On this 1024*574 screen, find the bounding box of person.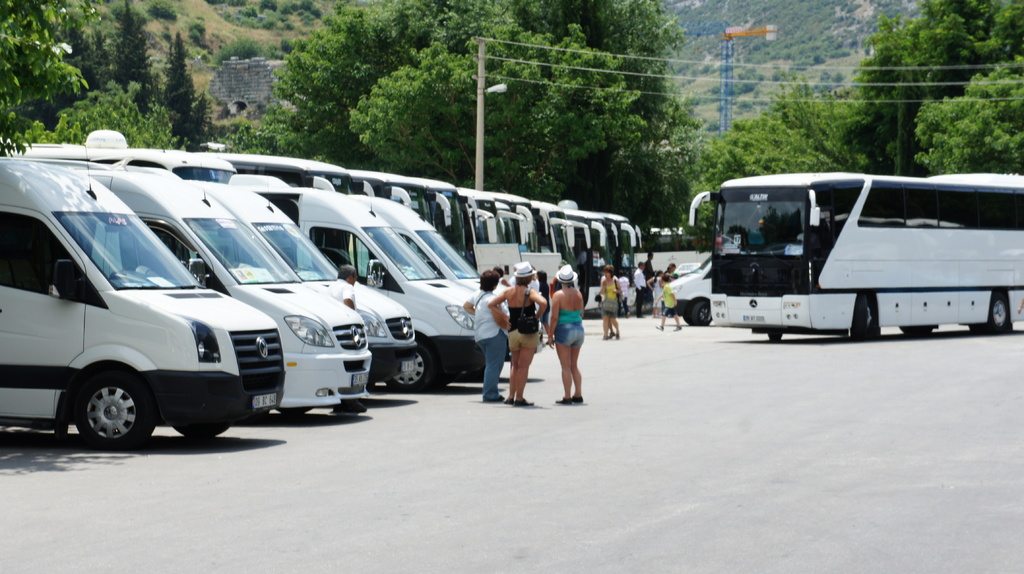
Bounding box: bbox=[490, 264, 552, 410].
